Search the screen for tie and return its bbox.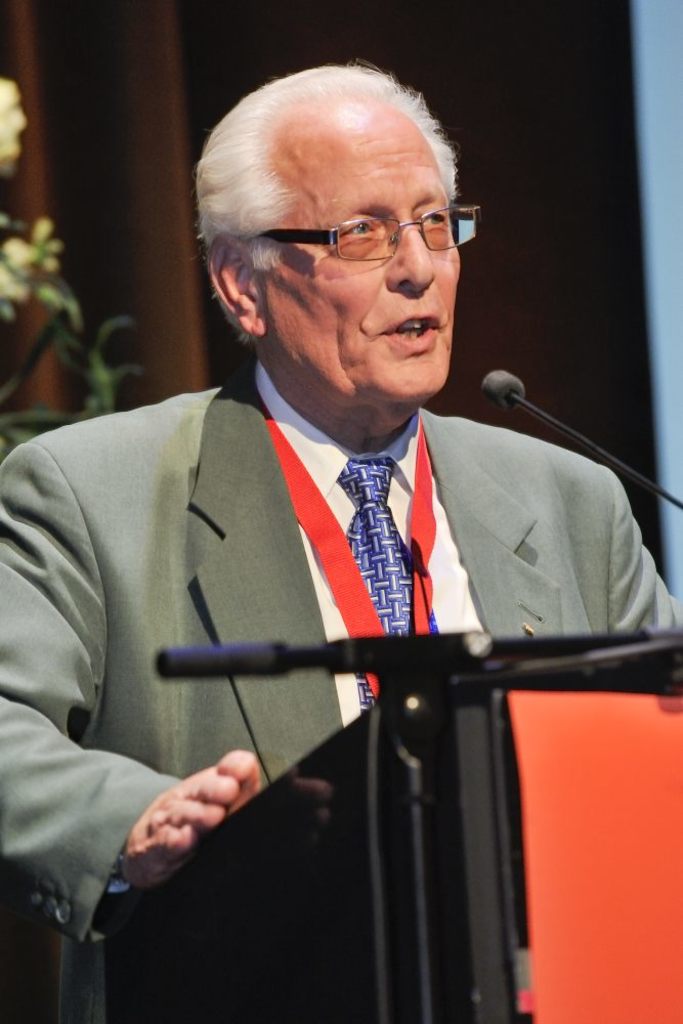
Found: bbox(333, 454, 437, 711).
